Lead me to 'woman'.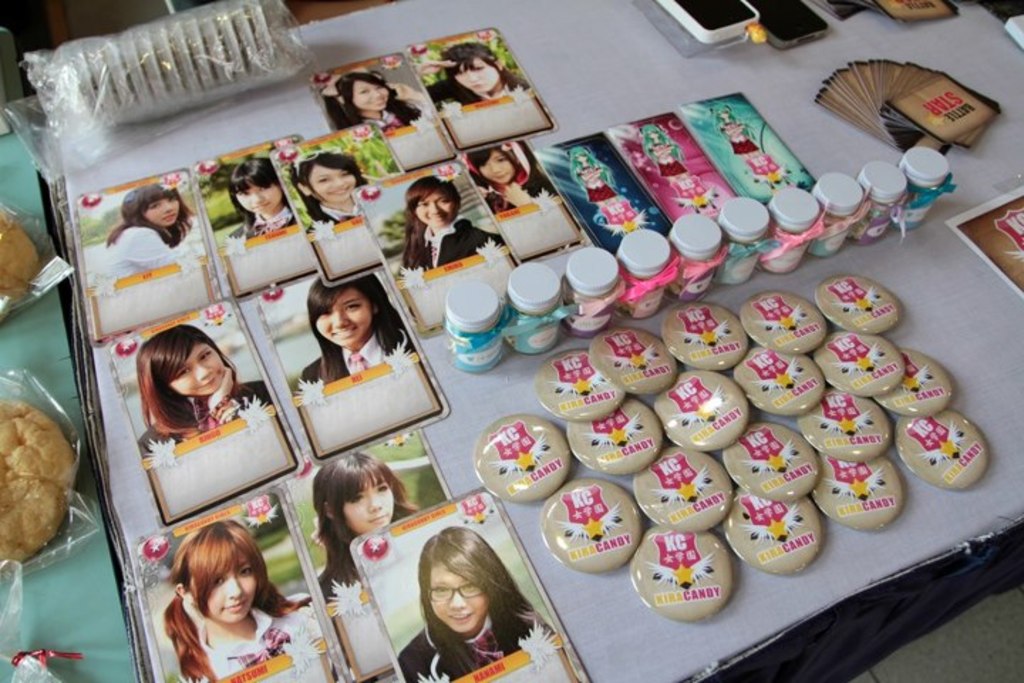
Lead to [x1=218, y1=161, x2=300, y2=249].
